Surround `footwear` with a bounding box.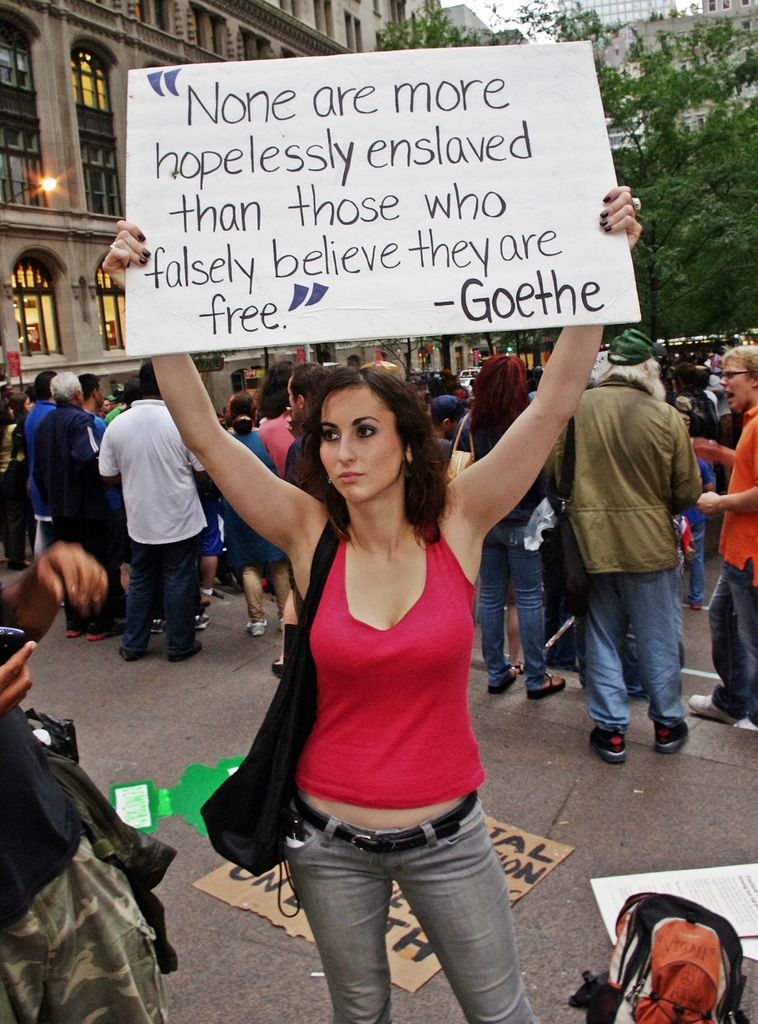
BBox(687, 693, 739, 725).
